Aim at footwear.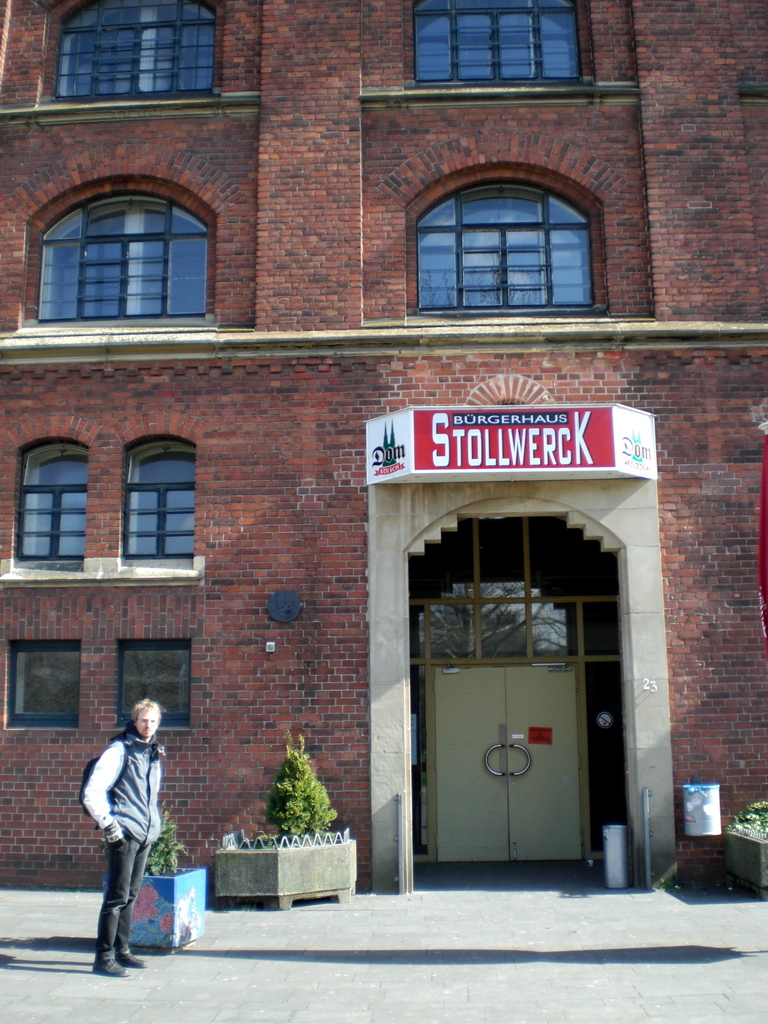
Aimed at [left=118, top=949, right=147, bottom=968].
